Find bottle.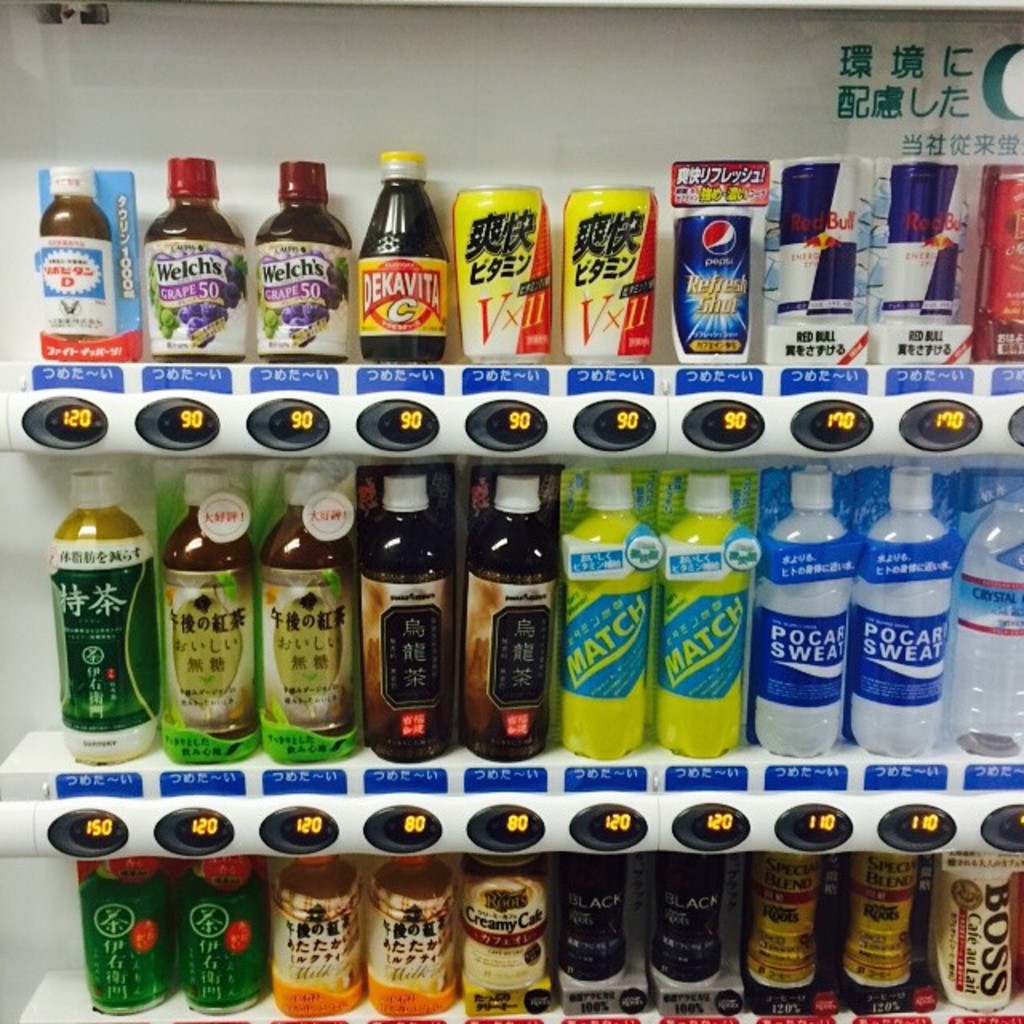
l=355, t=477, r=458, b=763.
